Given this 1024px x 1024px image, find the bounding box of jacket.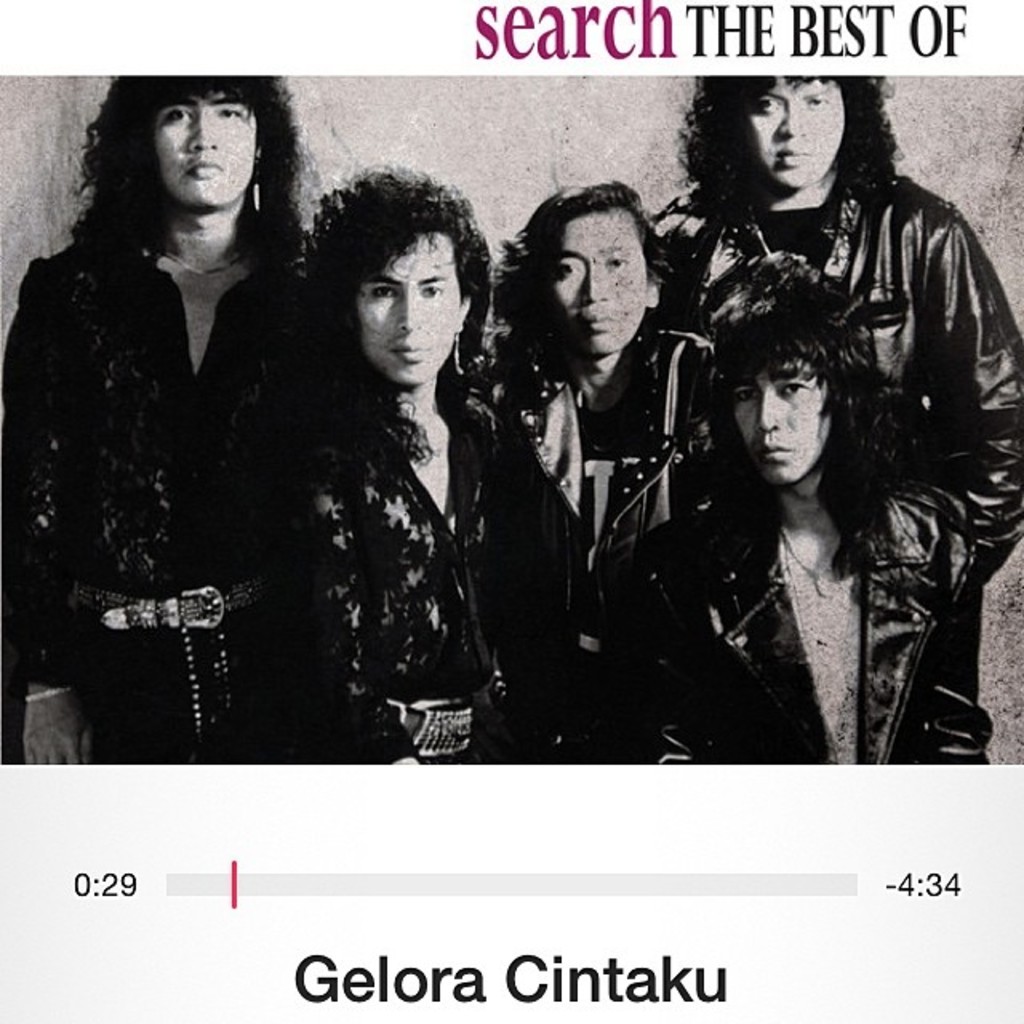
box(467, 325, 730, 758).
